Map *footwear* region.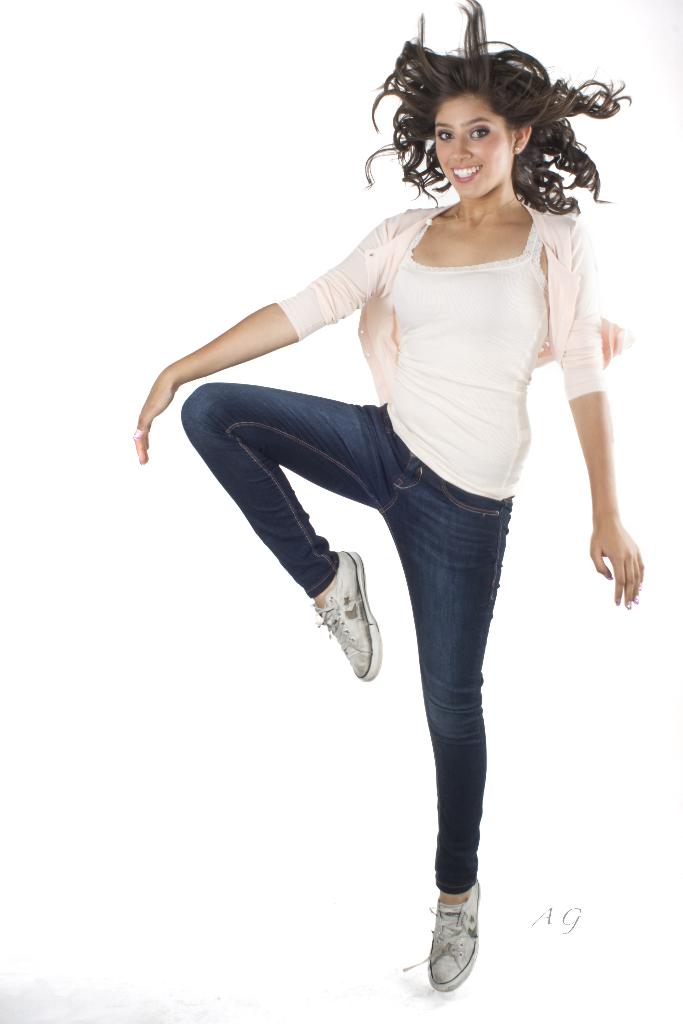
Mapped to 424, 892, 491, 994.
